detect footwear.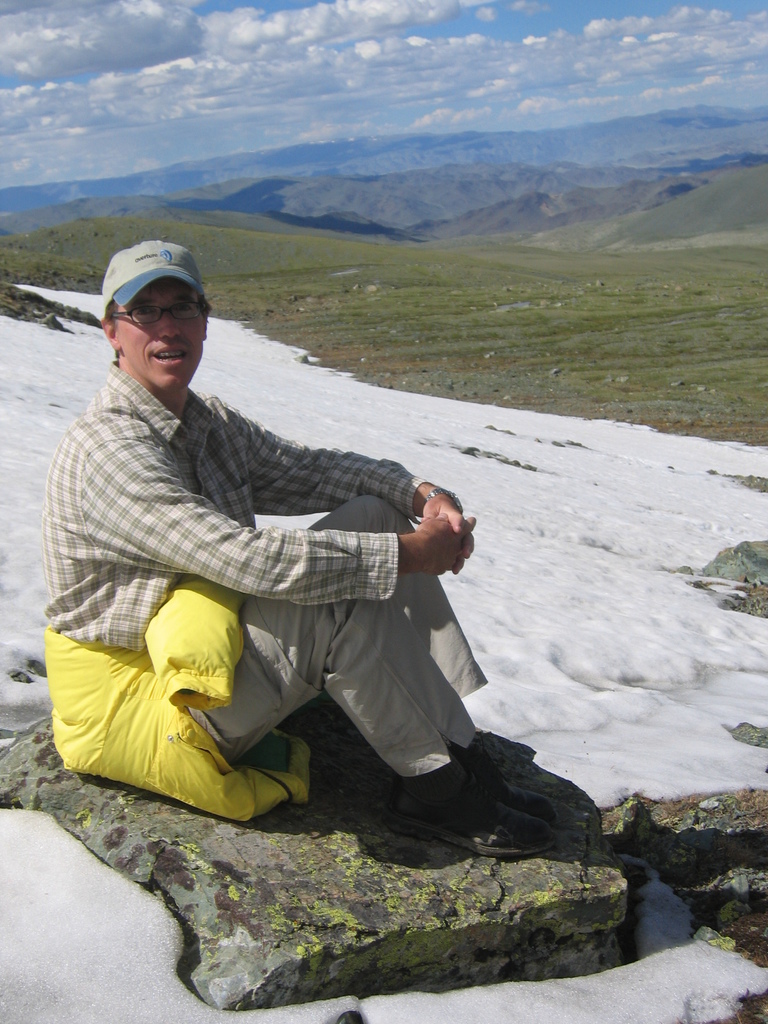
Detected at pyautogui.locateOnScreen(454, 739, 561, 832).
